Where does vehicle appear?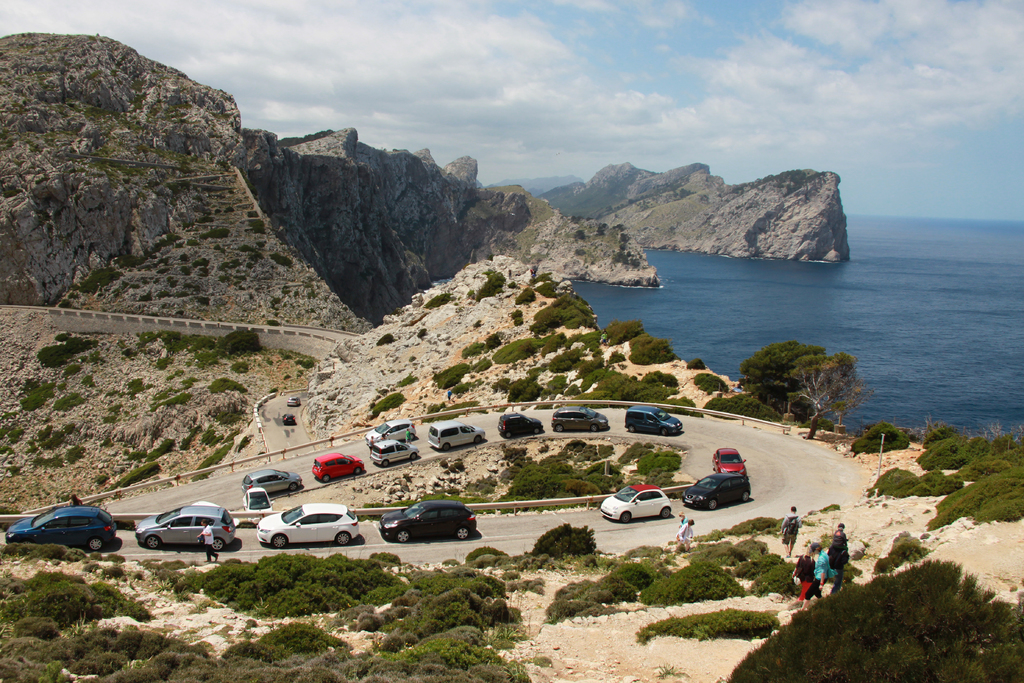
Appears at bbox=[709, 447, 749, 479].
